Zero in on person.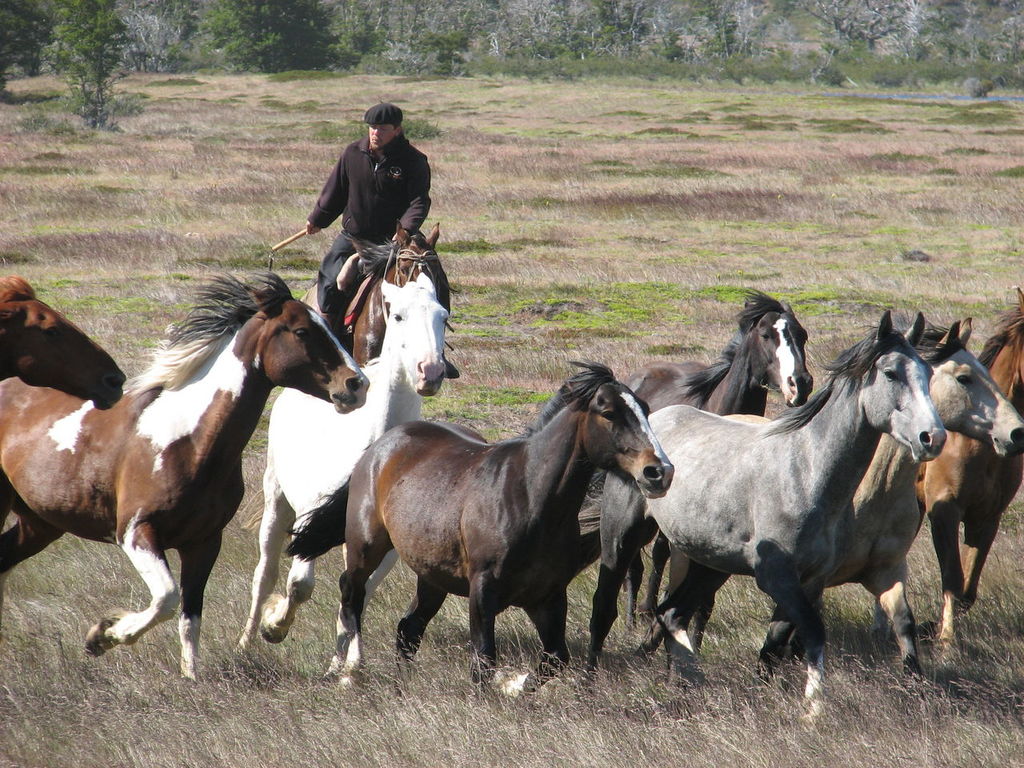
Zeroed in: pyautogui.locateOnScreen(308, 99, 460, 378).
